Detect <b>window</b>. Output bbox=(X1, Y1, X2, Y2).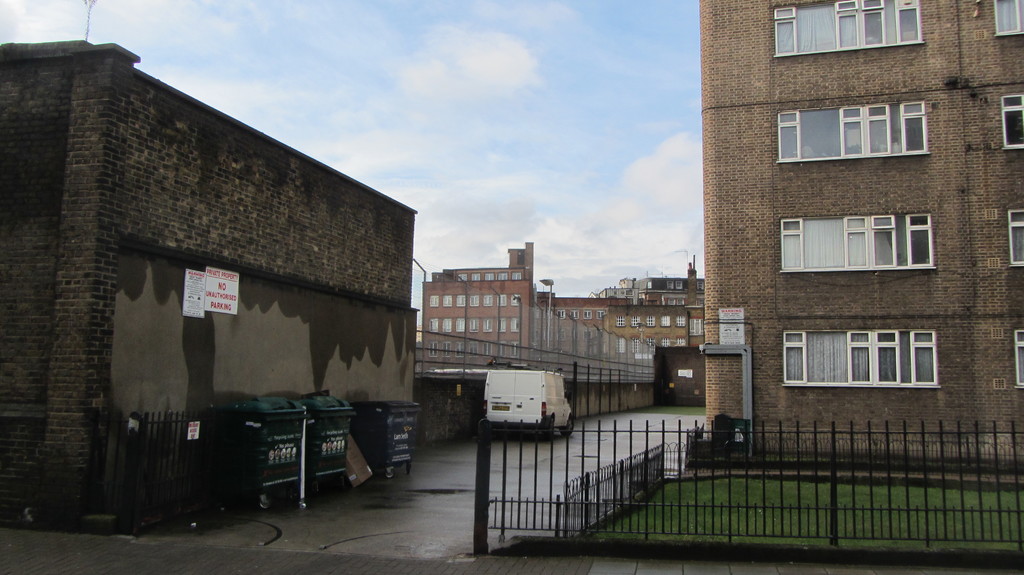
bbox=(457, 297, 463, 304).
